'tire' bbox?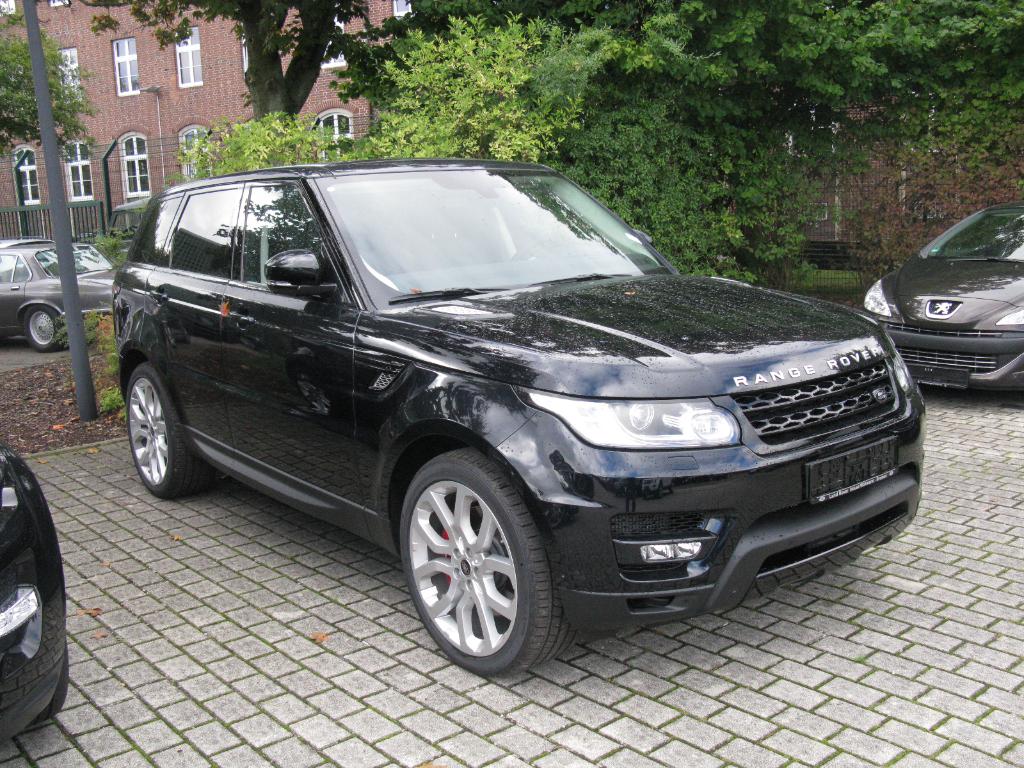
<bbox>36, 646, 69, 723</bbox>
